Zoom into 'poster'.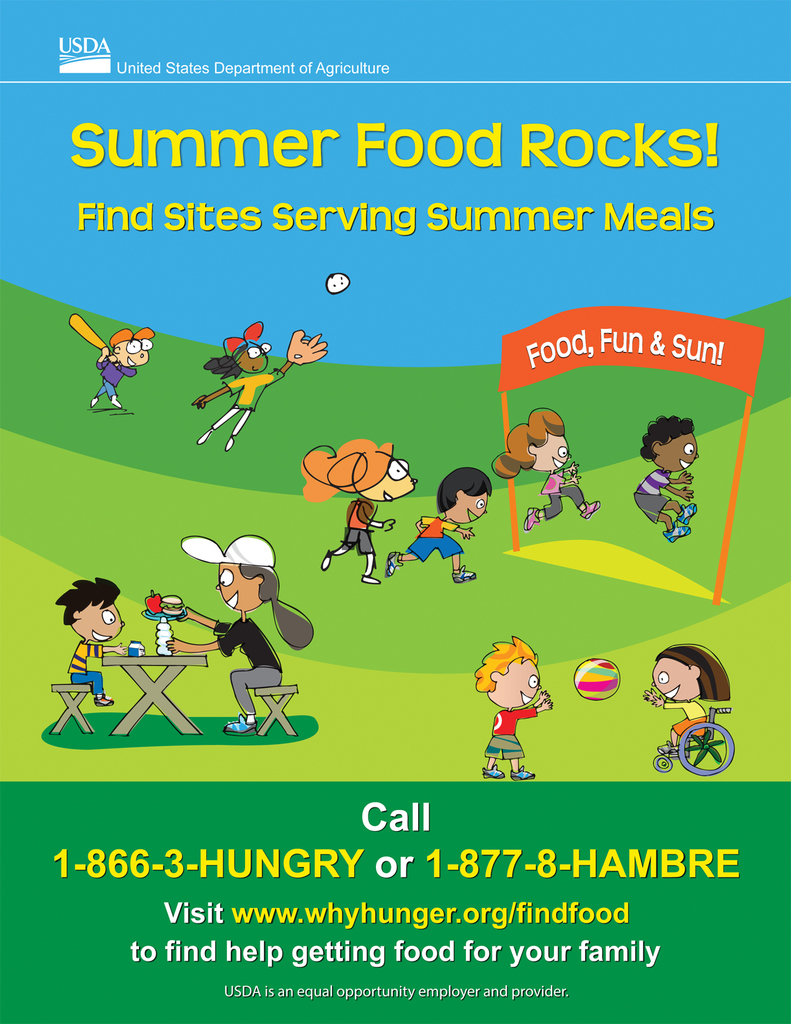
Zoom target: 0,0,790,1023.
